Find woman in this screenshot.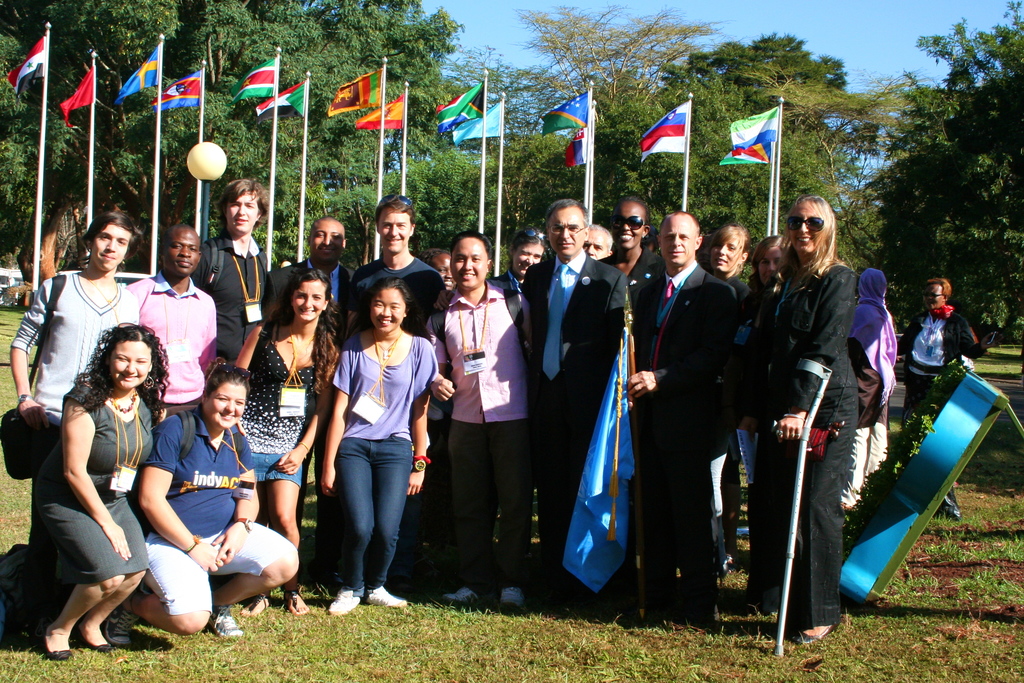
The bounding box for woman is (747,224,790,297).
